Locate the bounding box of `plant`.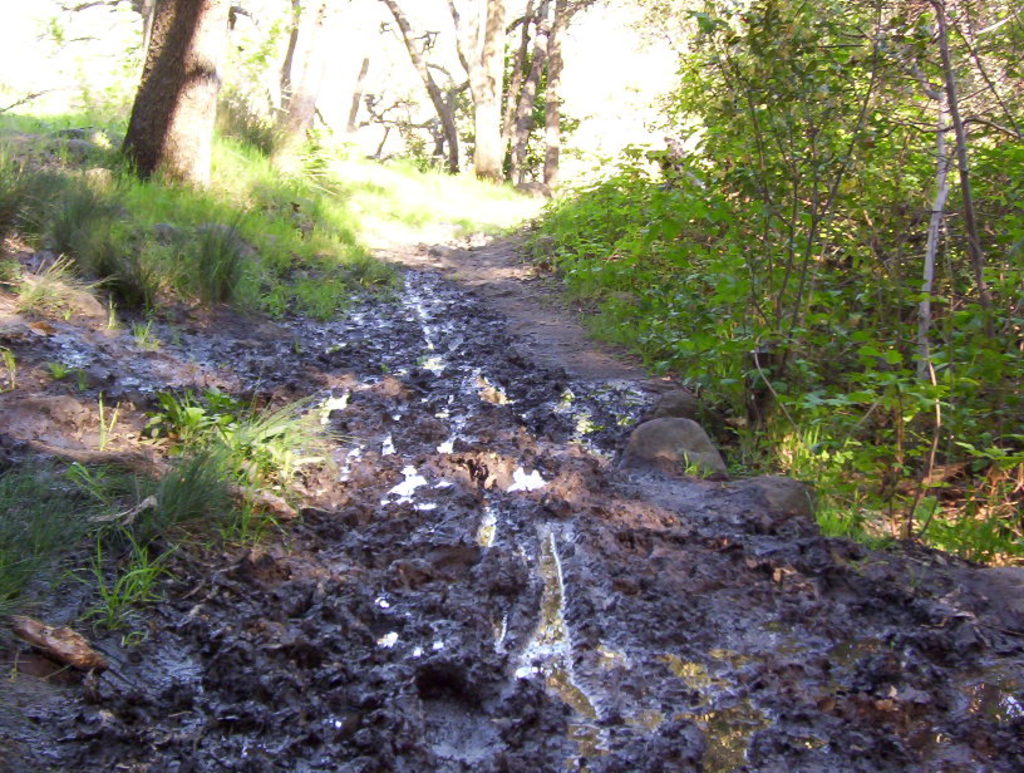
Bounding box: locate(143, 388, 240, 450).
